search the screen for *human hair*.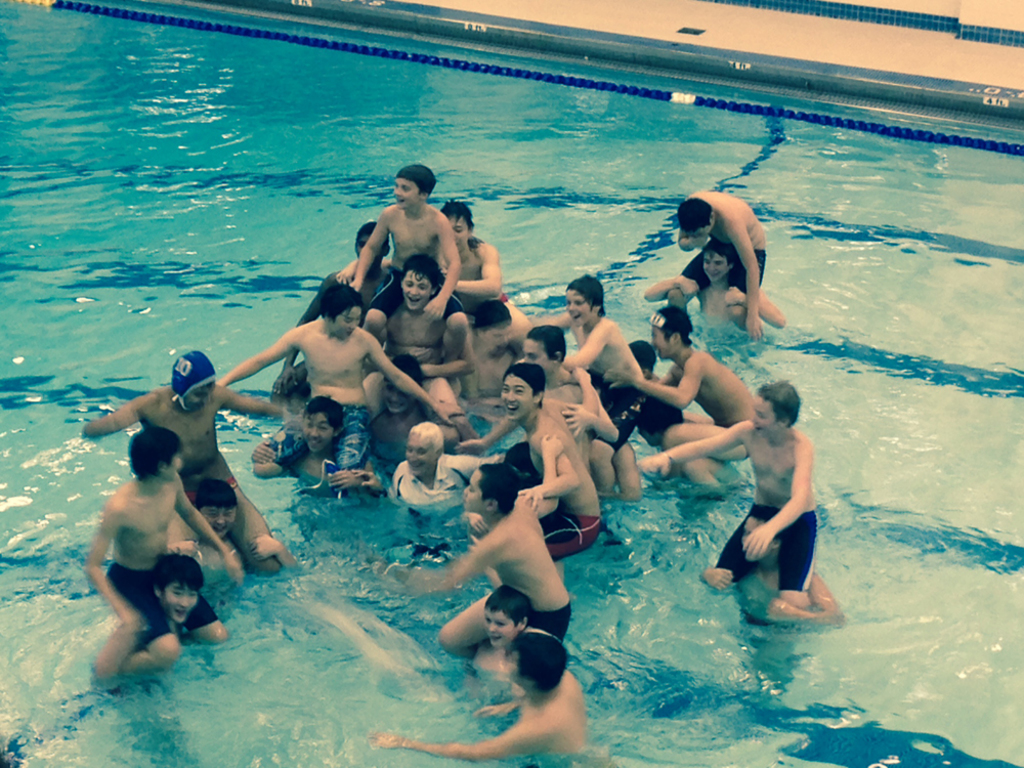
Found at region(527, 328, 566, 367).
